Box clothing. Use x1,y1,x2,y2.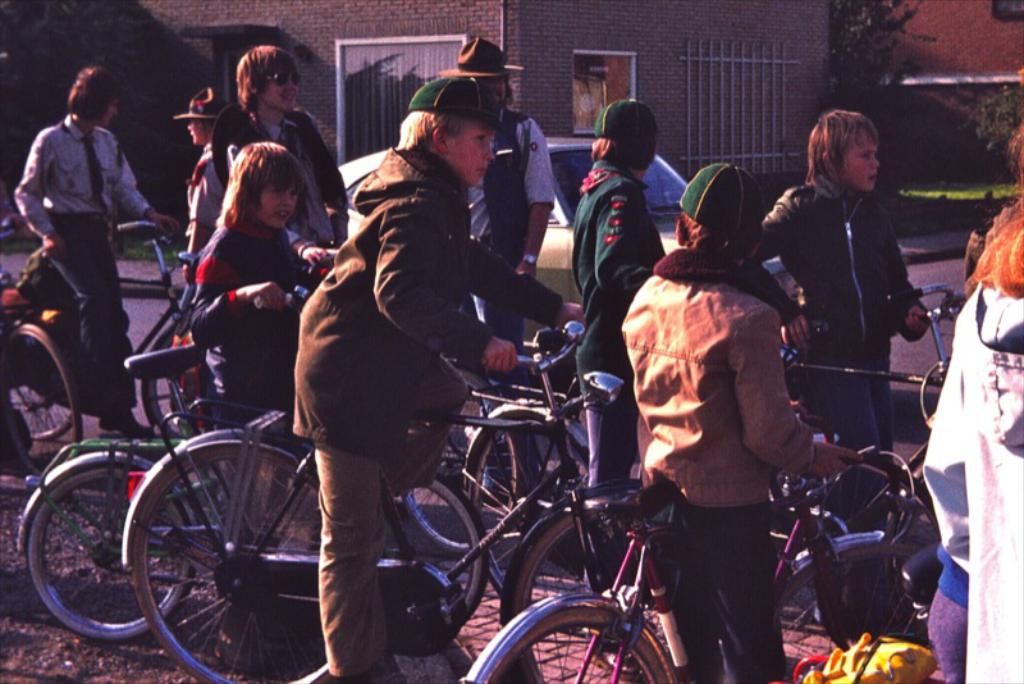
931,539,973,683.
